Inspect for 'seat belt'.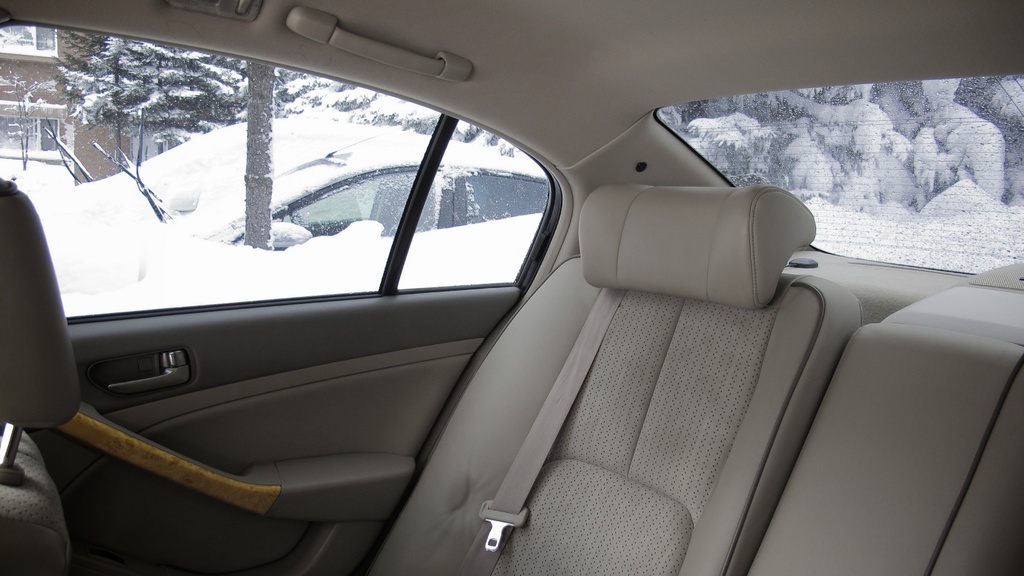
Inspection: 461 288 630 572.
